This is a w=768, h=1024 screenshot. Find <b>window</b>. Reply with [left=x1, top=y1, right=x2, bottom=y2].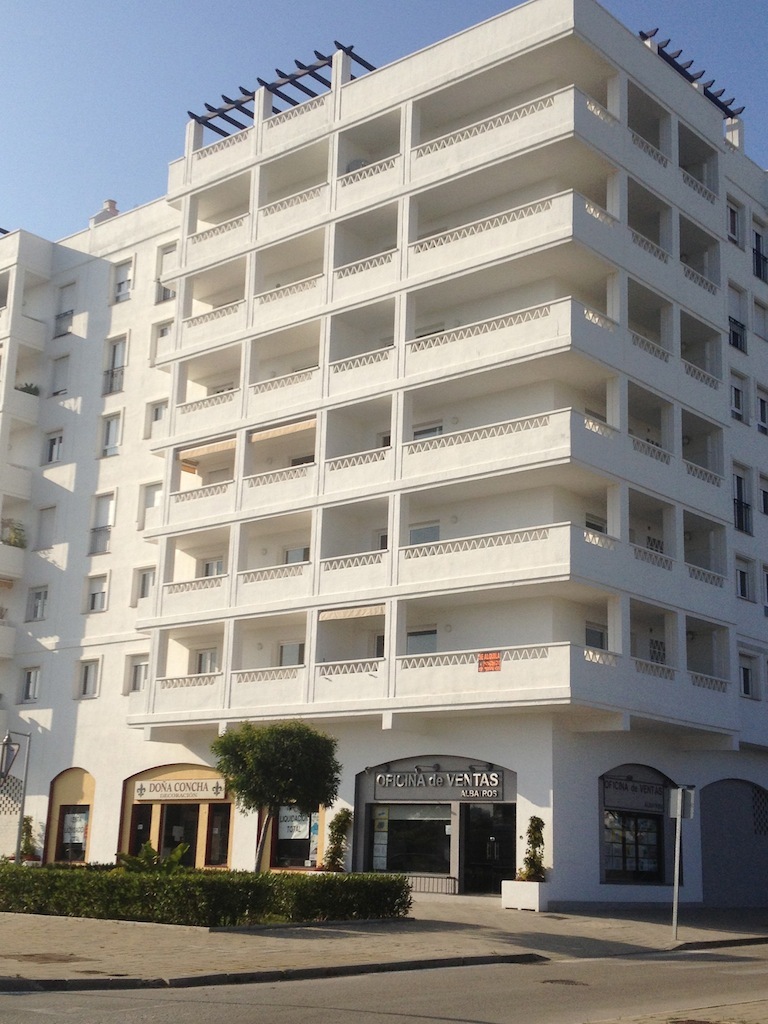
[left=29, top=582, right=48, bottom=632].
